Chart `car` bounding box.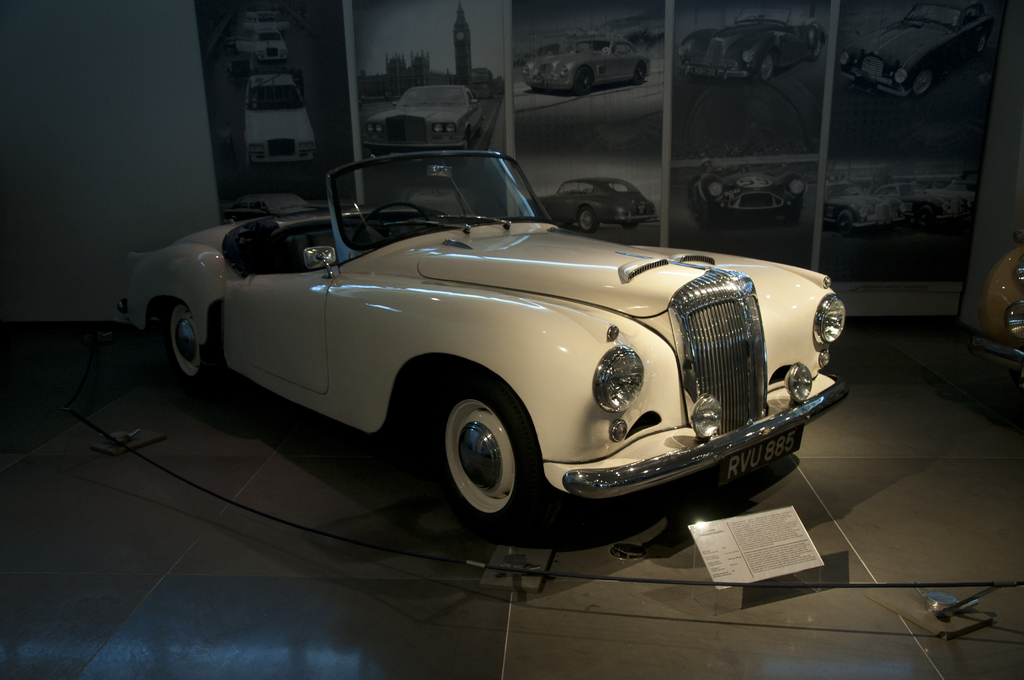
Charted: bbox=[221, 186, 326, 263].
